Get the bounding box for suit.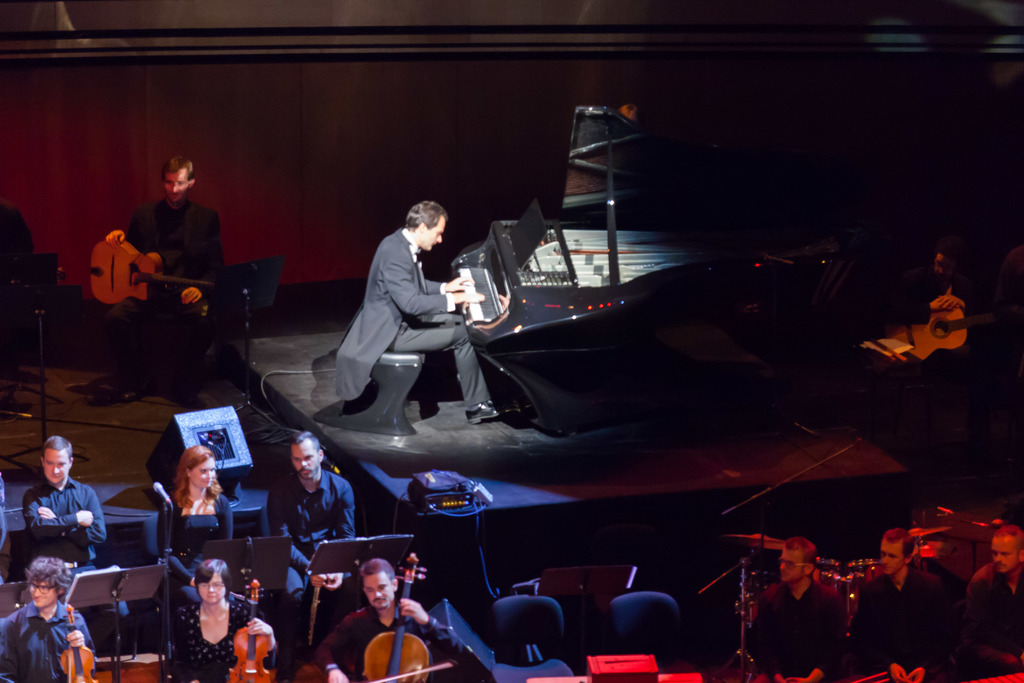
(x1=122, y1=199, x2=229, y2=378).
